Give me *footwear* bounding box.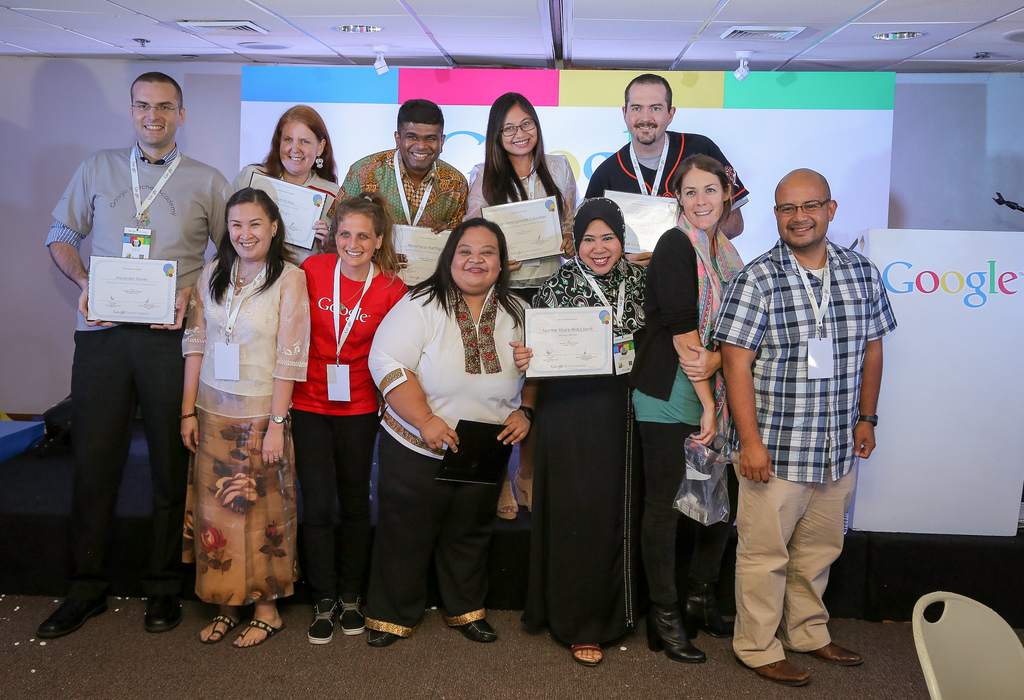
crop(567, 633, 602, 671).
